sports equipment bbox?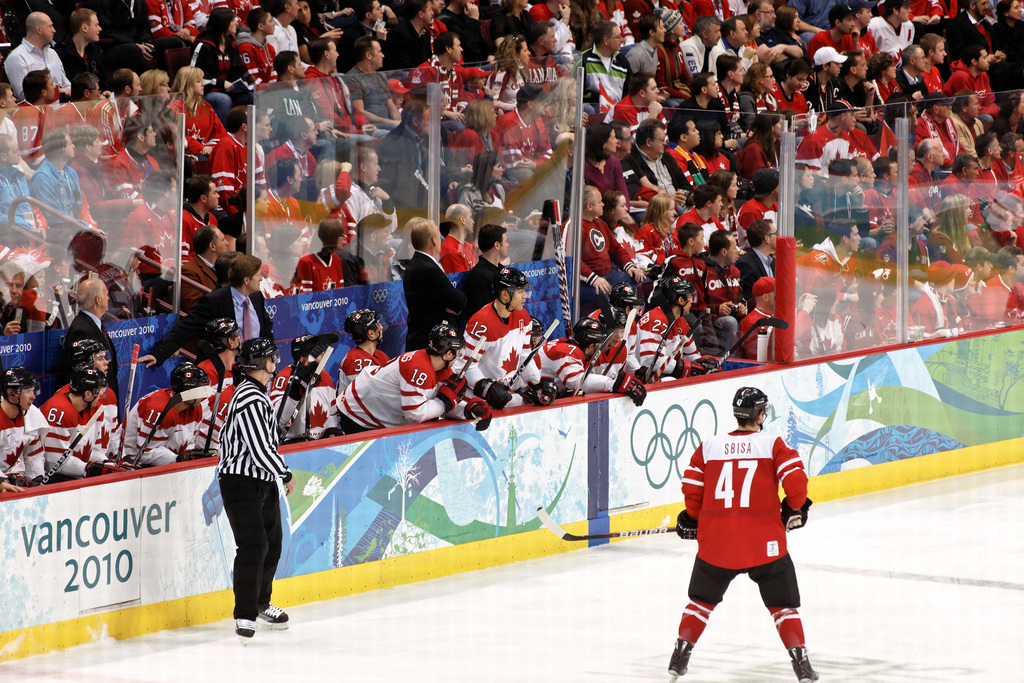
x1=531 y1=500 x2=790 y2=546
